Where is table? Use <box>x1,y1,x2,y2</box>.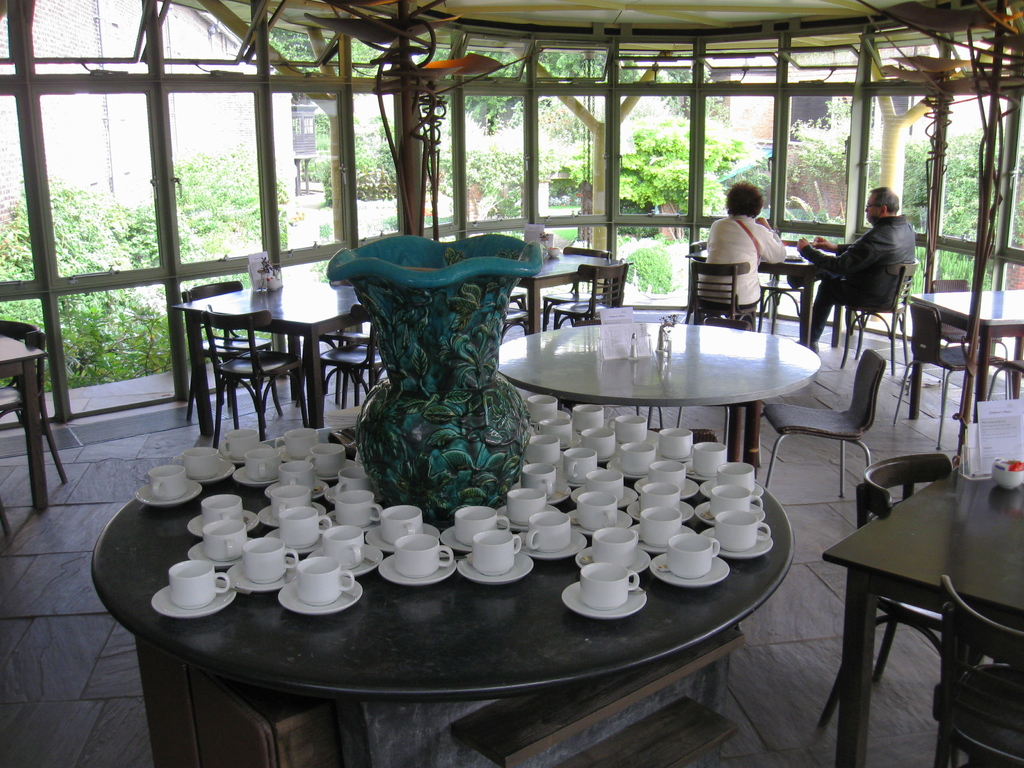
<box>493,322,820,474</box>.
